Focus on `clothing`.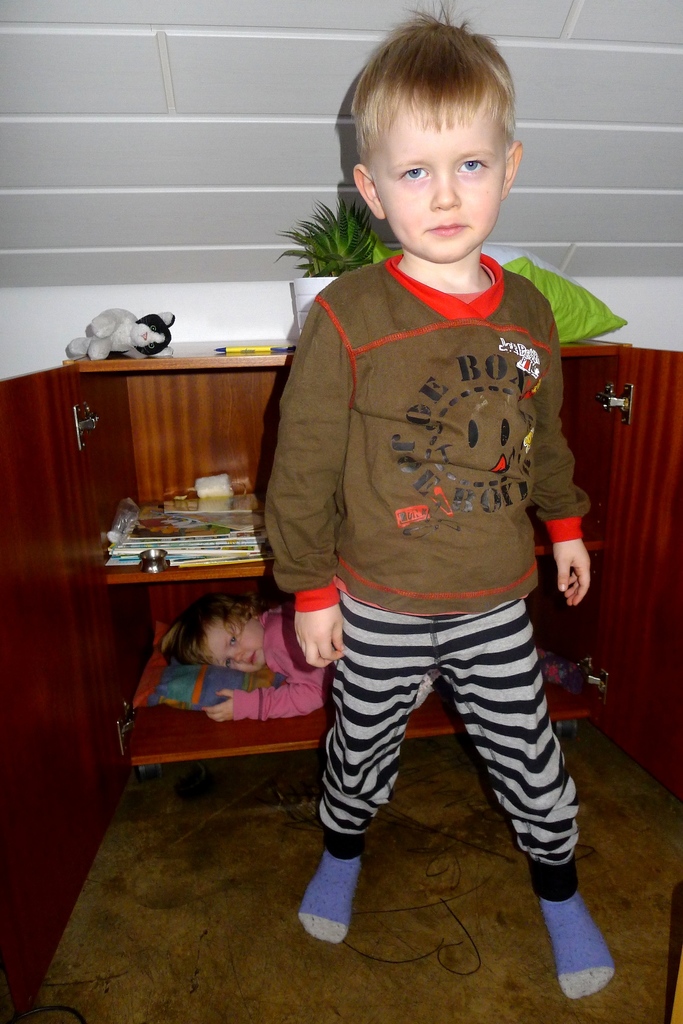
Focused at (left=225, top=604, right=435, bottom=721).
